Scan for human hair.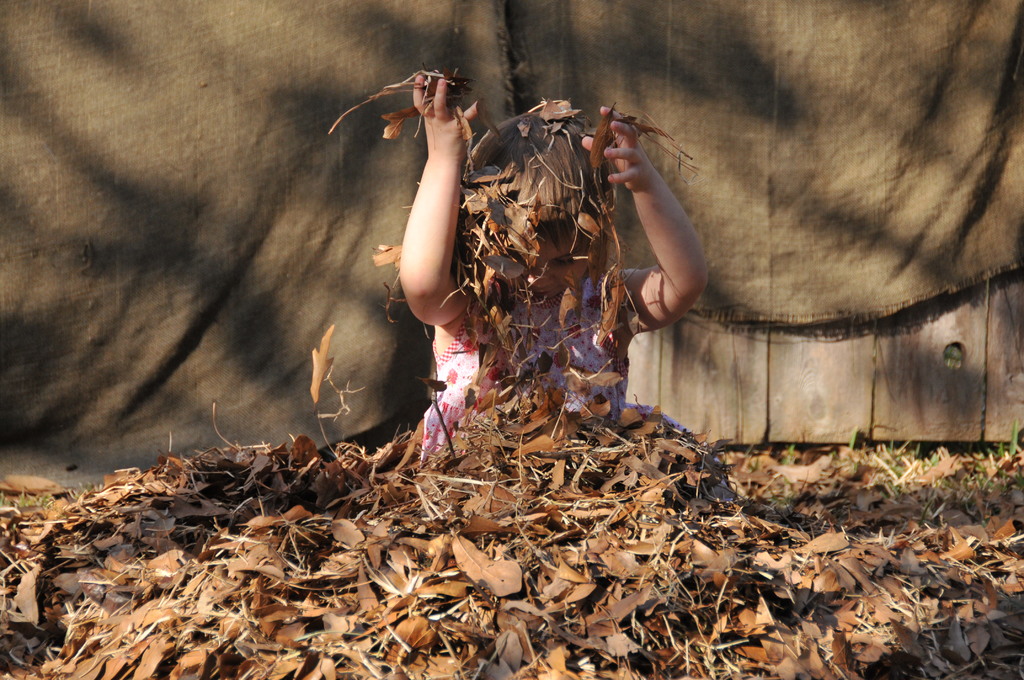
Scan result: left=462, top=108, right=612, bottom=254.
